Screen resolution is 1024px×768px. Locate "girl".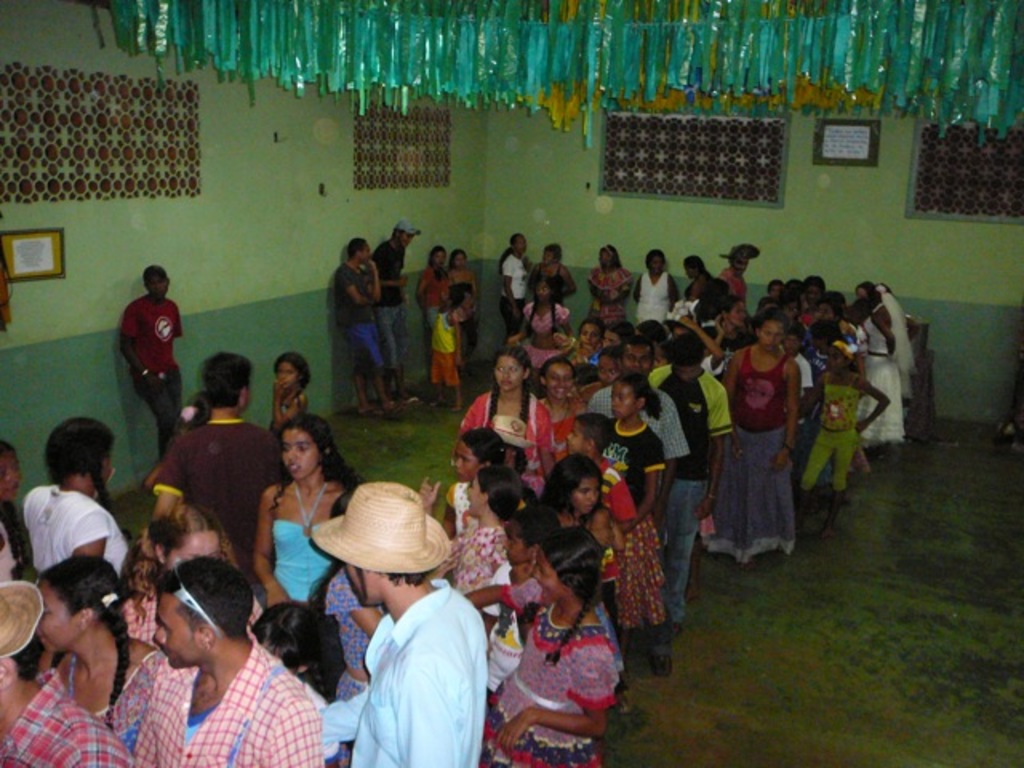
122:498:234:643.
